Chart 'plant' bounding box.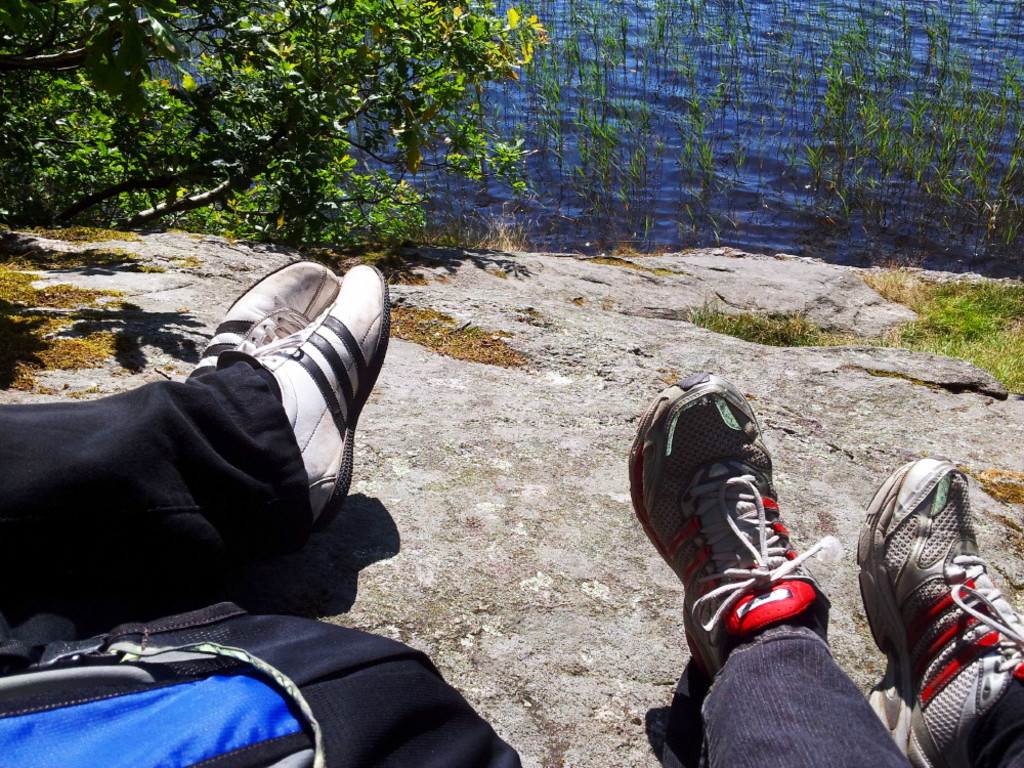
Charted: [682,299,849,354].
